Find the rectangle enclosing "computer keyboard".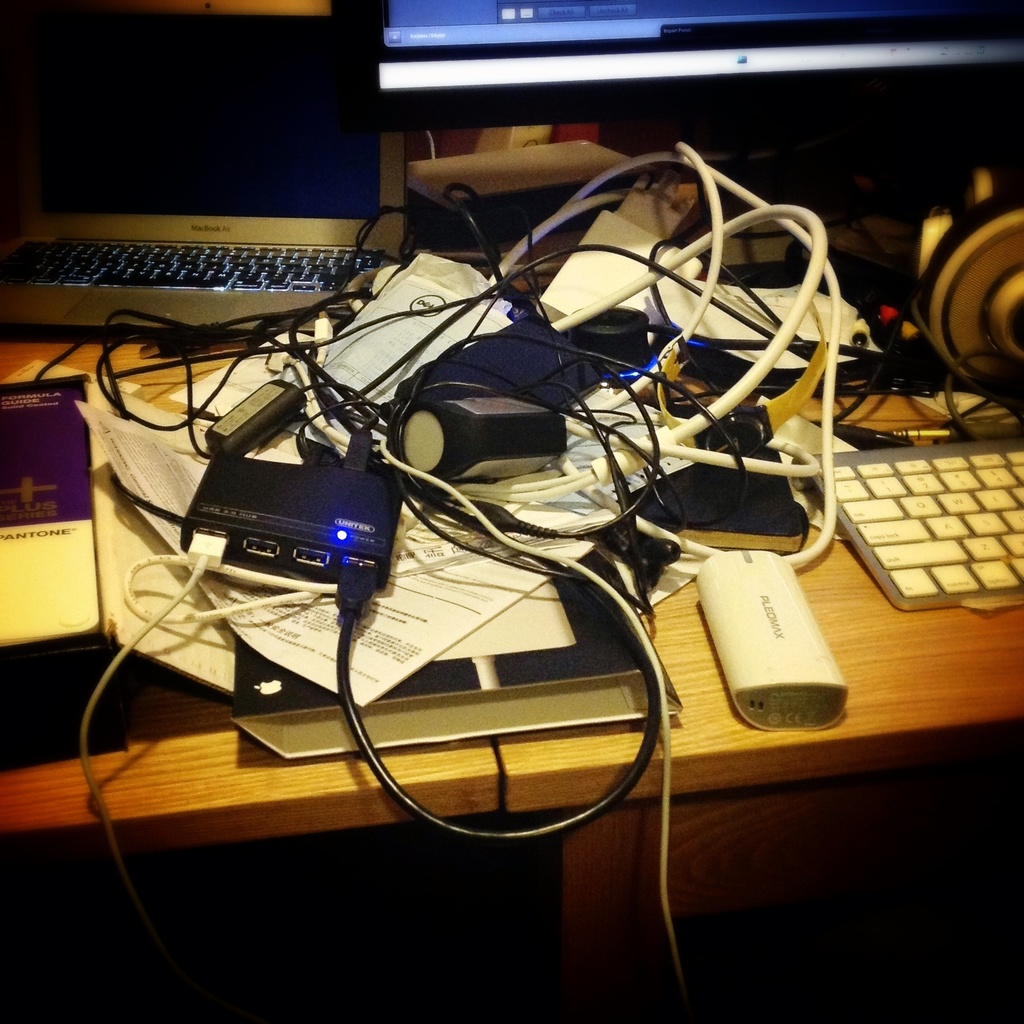
[left=793, top=436, right=1023, bottom=612].
